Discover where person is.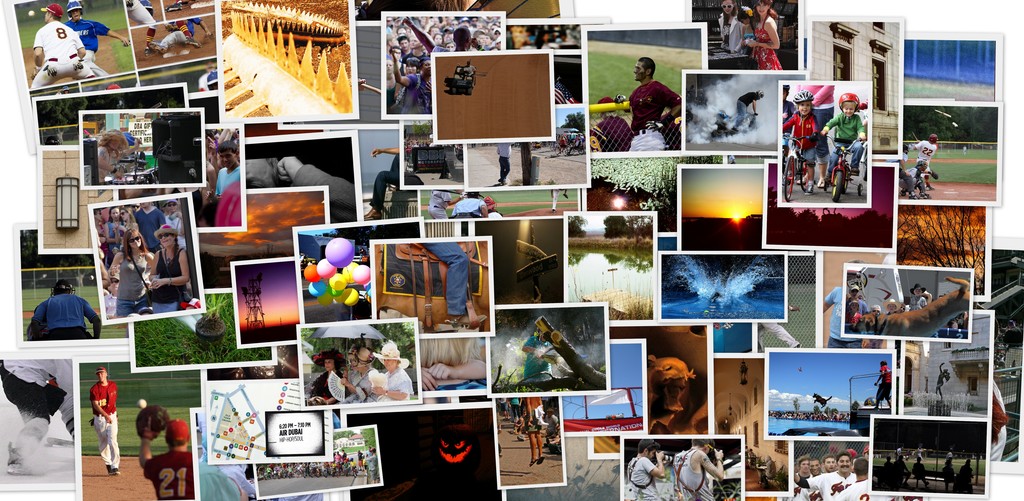
Discovered at (495,140,513,183).
